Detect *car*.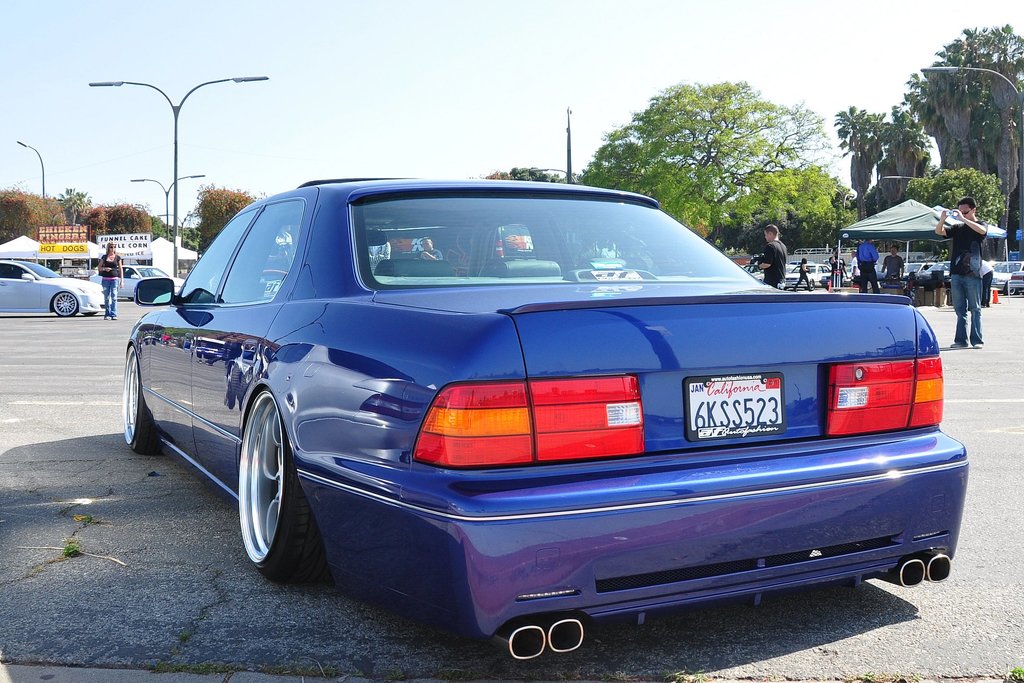
Detected at x1=88, y1=265, x2=188, y2=293.
